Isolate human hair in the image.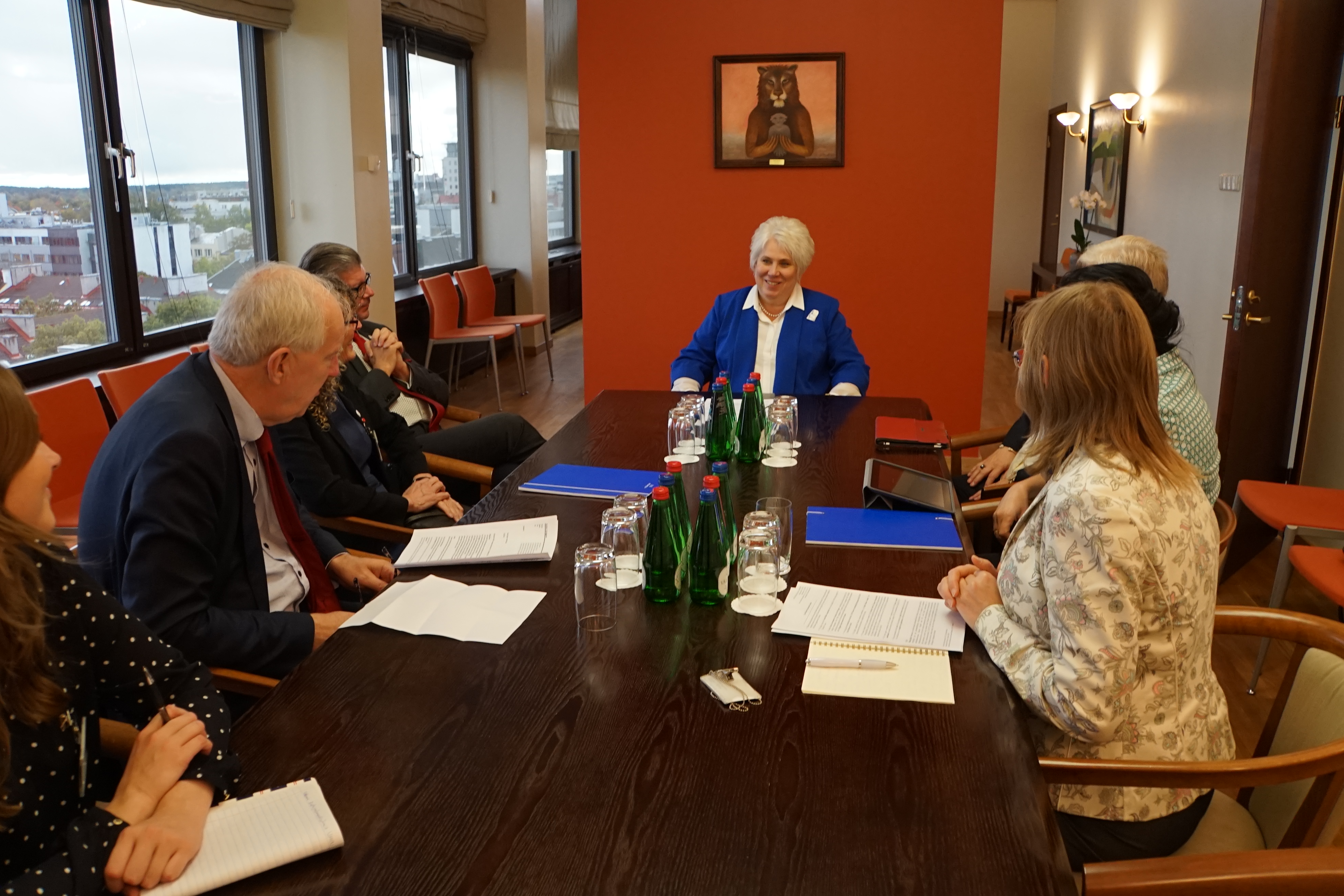
Isolated region: pyautogui.locateOnScreen(360, 89, 406, 123).
